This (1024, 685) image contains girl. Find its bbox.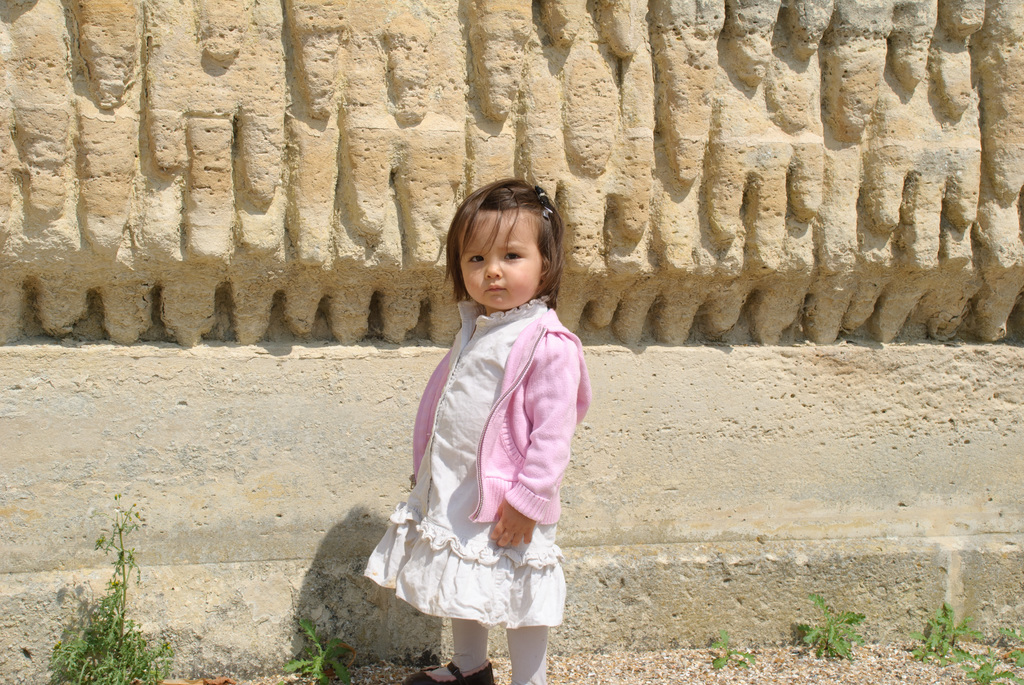
362,173,591,684.
